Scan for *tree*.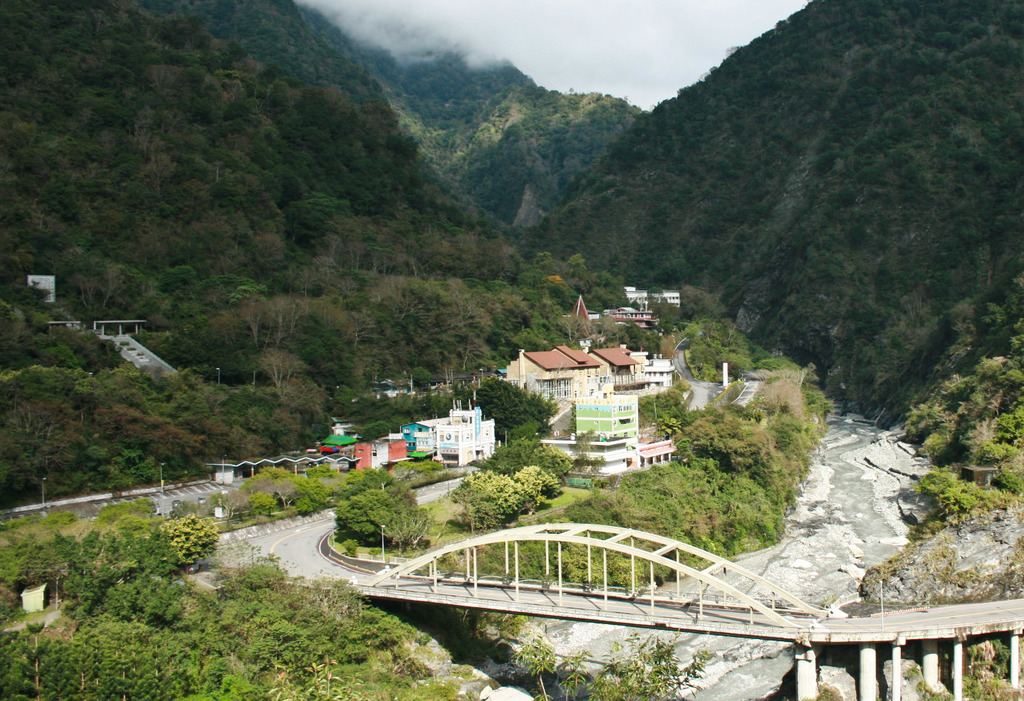
Scan result: x1=150 y1=626 x2=212 y2=700.
